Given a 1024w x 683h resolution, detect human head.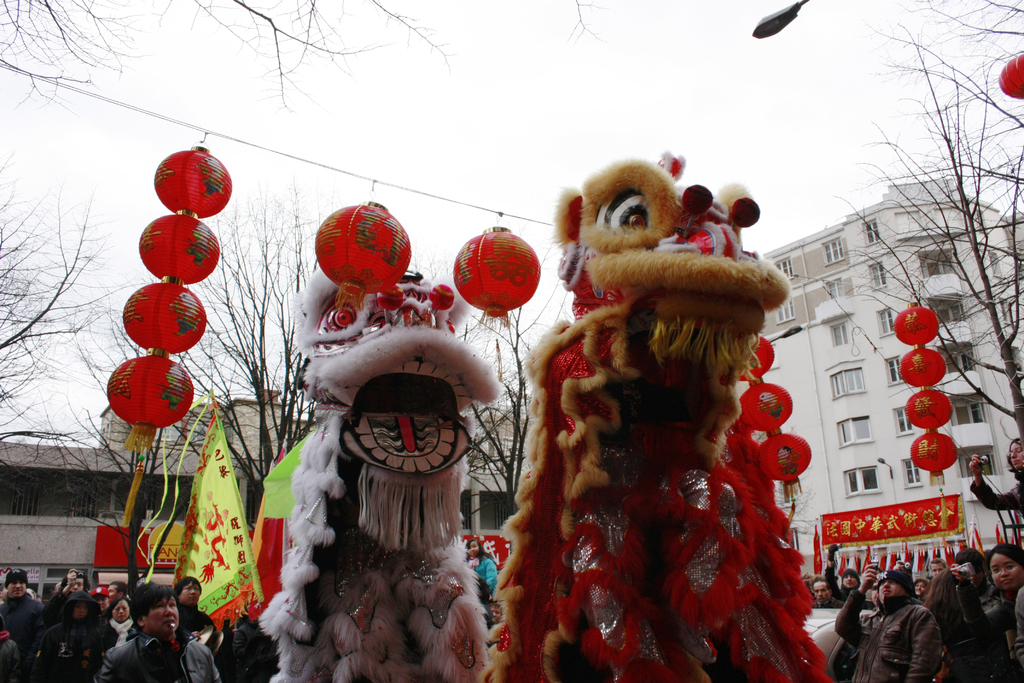
{"x1": 841, "y1": 568, "x2": 861, "y2": 589}.
